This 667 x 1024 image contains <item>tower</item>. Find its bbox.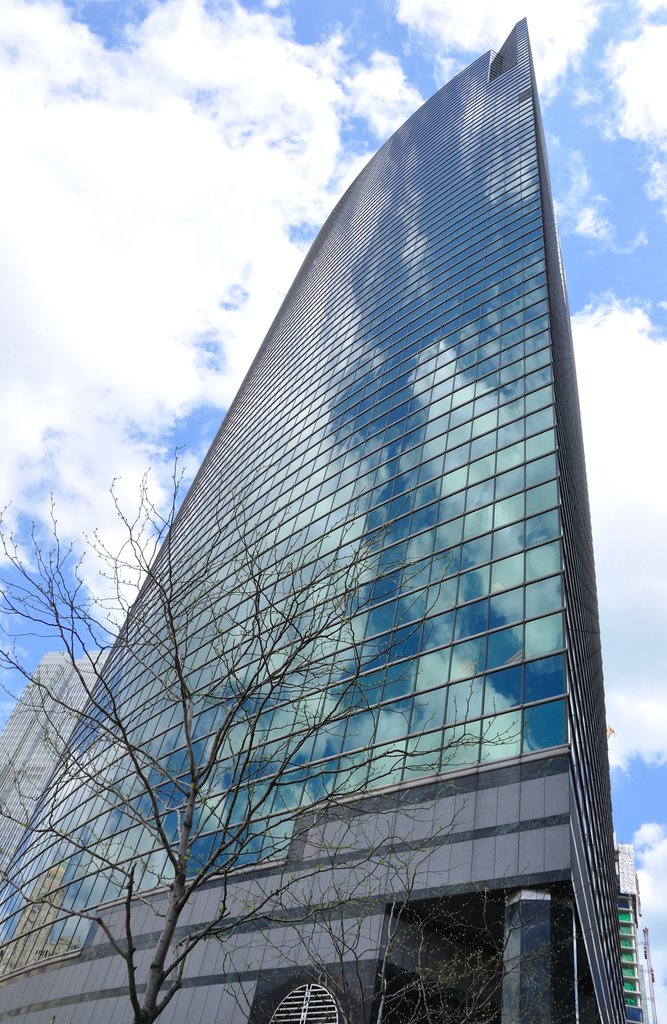
left=12, top=19, right=621, bottom=1016.
